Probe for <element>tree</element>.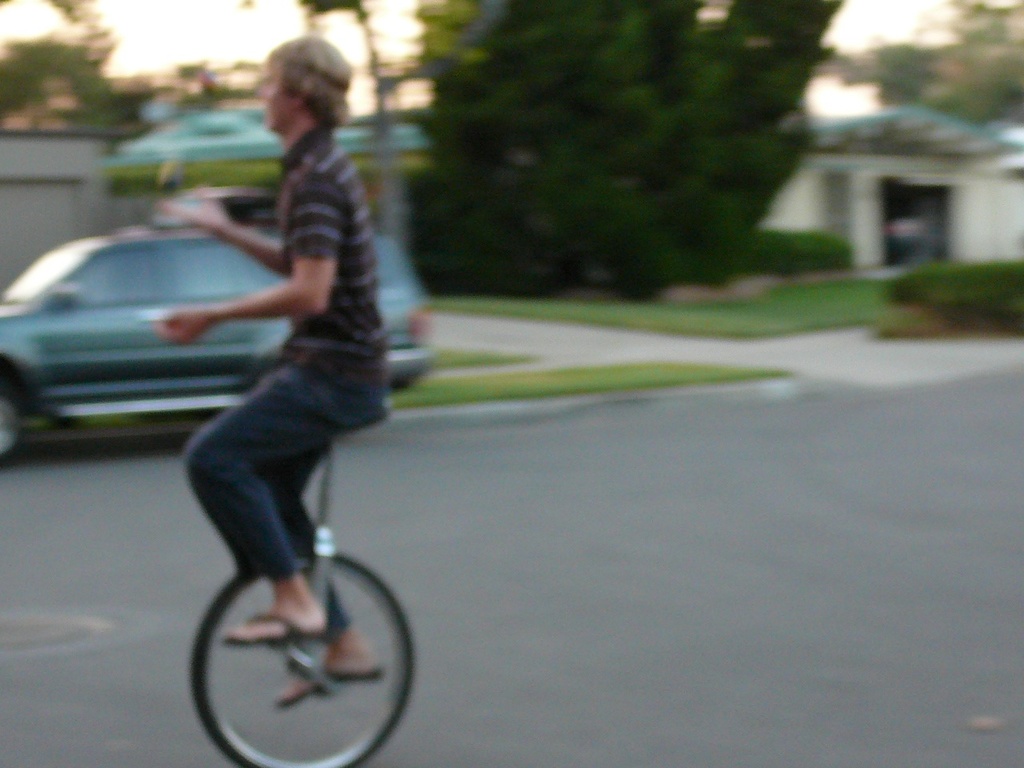
Probe result: (x1=398, y1=0, x2=842, y2=293).
